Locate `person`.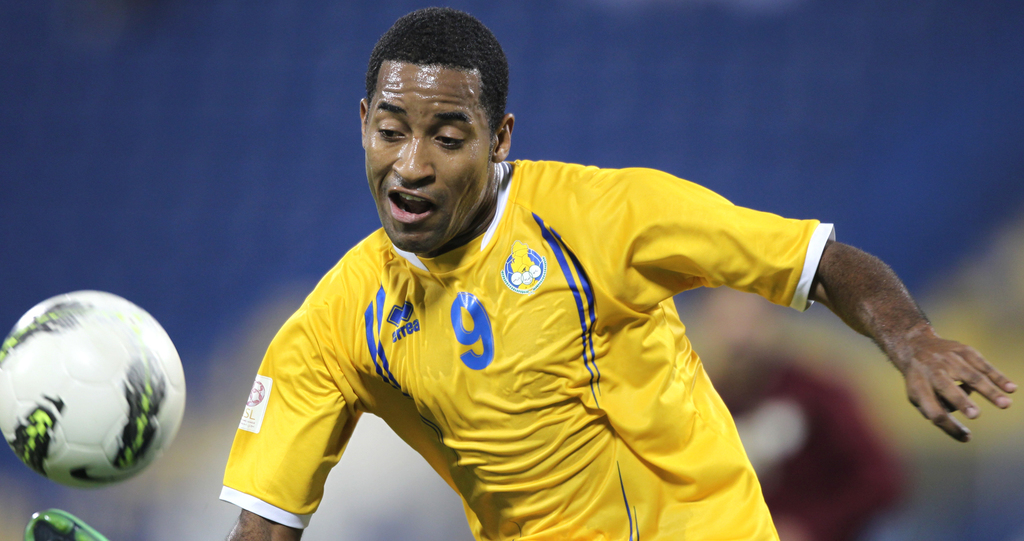
Bounding box: (x1=683, y1=289, x2=913, y2=540).
